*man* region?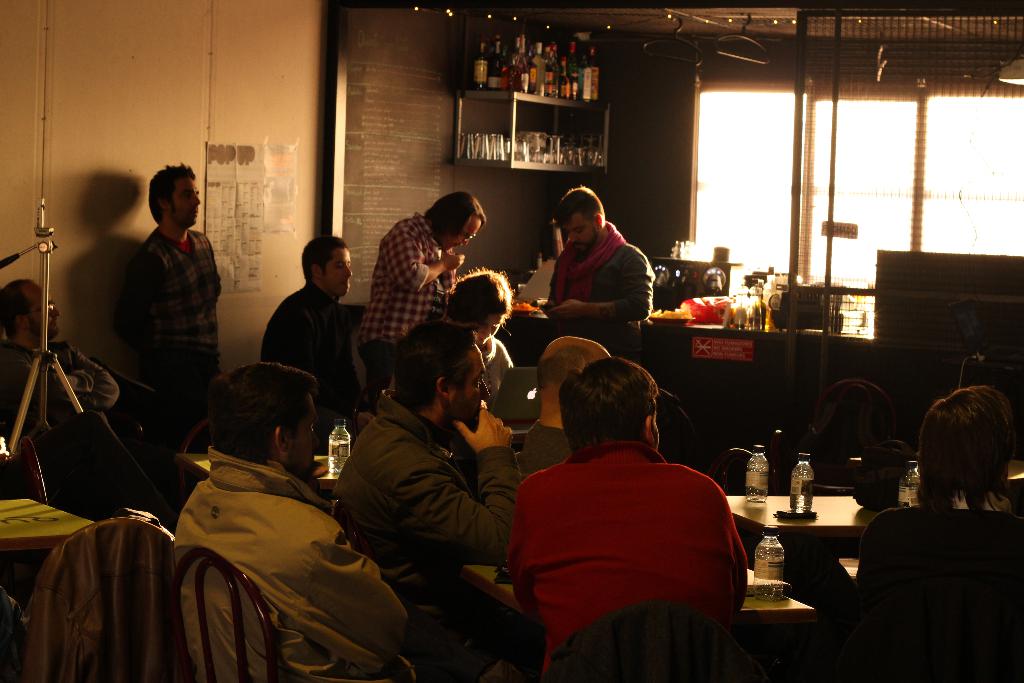
<box>542,185,651,344</box>
